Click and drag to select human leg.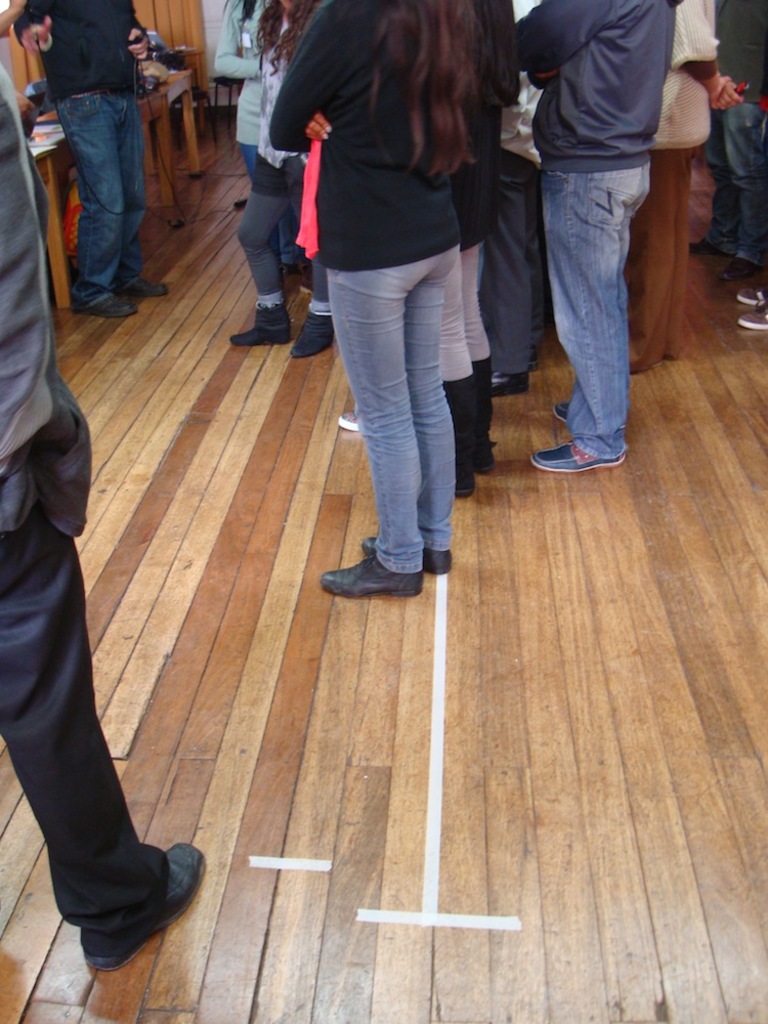
Selection: 54,88,131,318.
